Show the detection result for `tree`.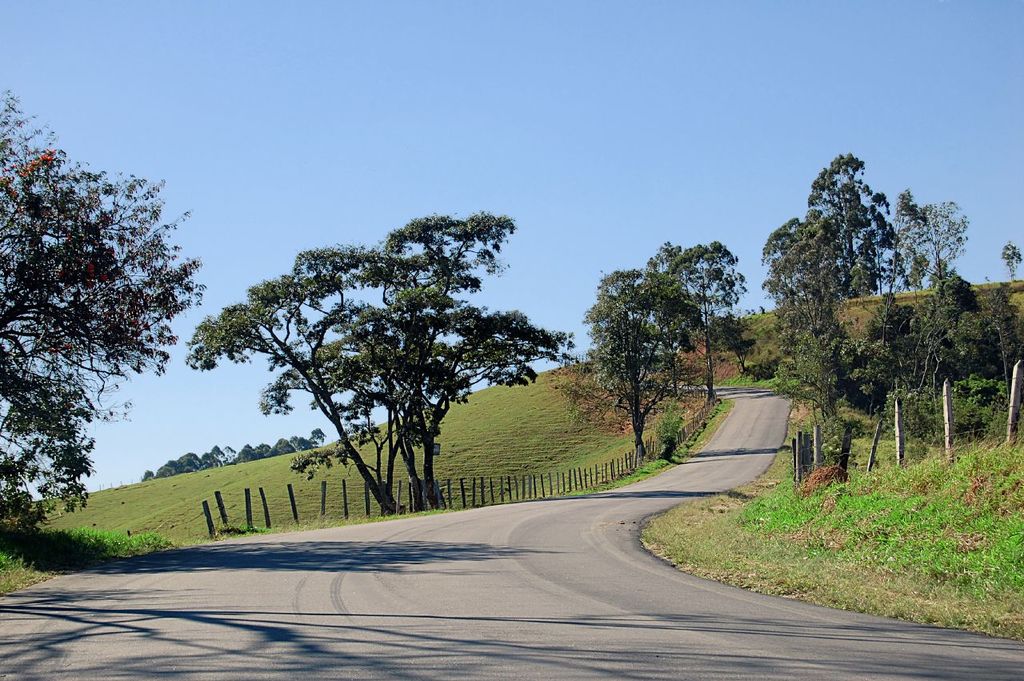
759:293:865:474.
